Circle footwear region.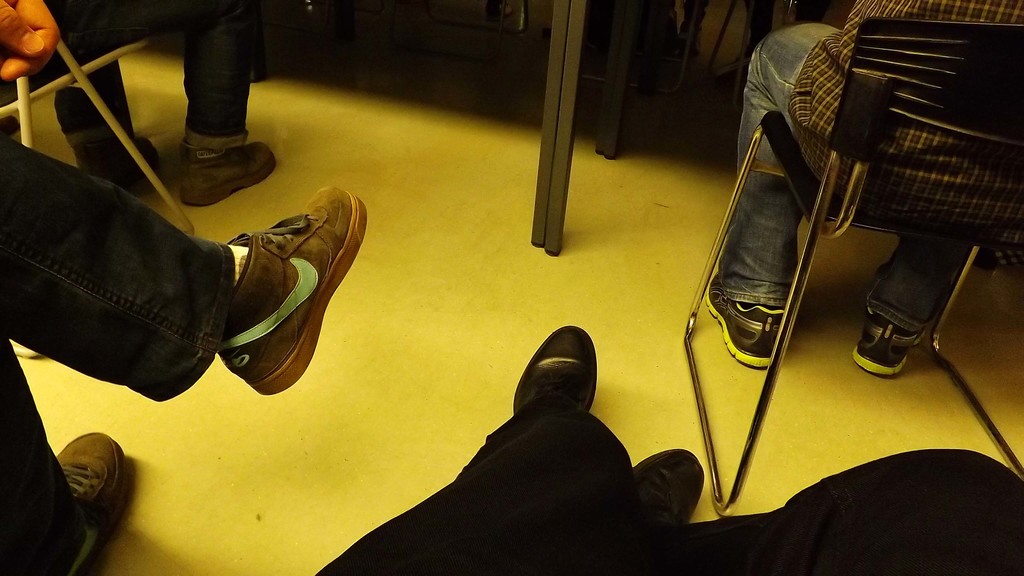
Region: [178, 136, 276, 199].
